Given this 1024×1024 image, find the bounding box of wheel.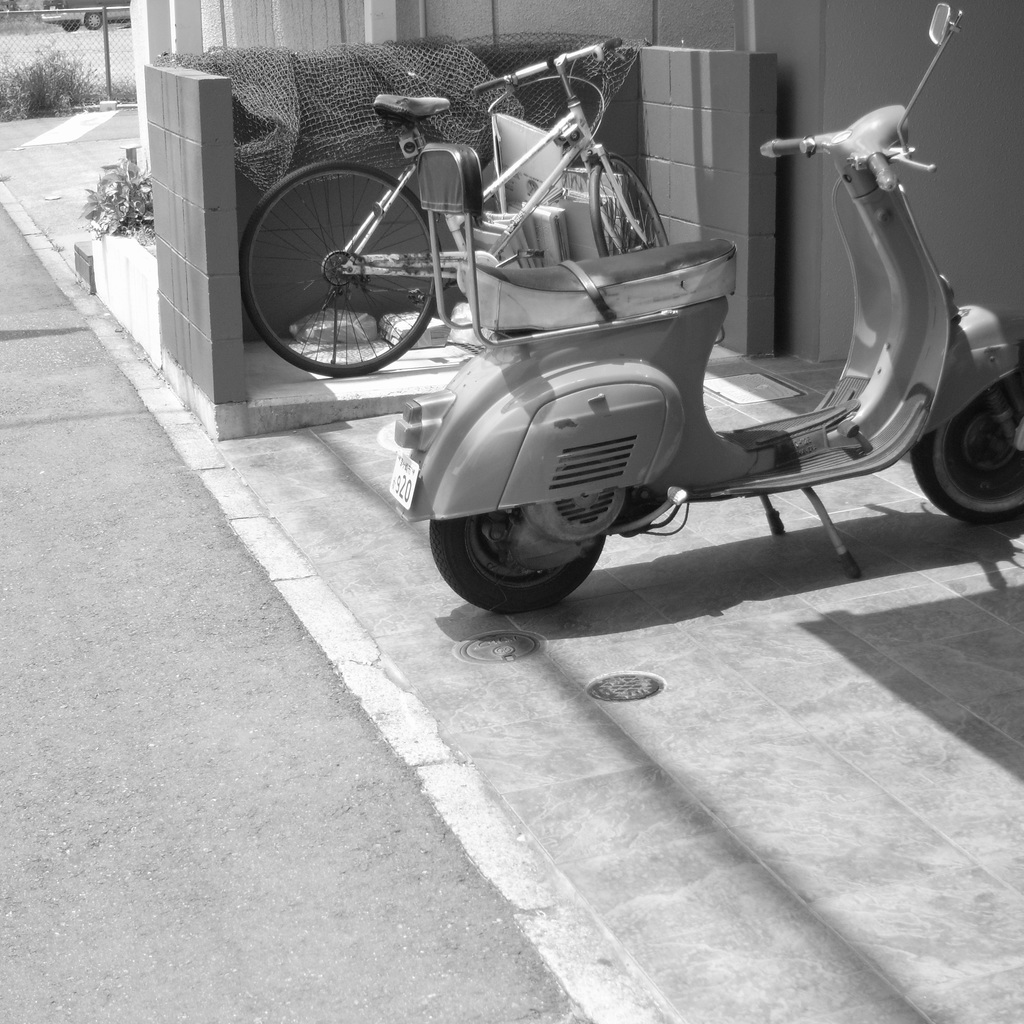
box=[587, 151, 669, 259].
